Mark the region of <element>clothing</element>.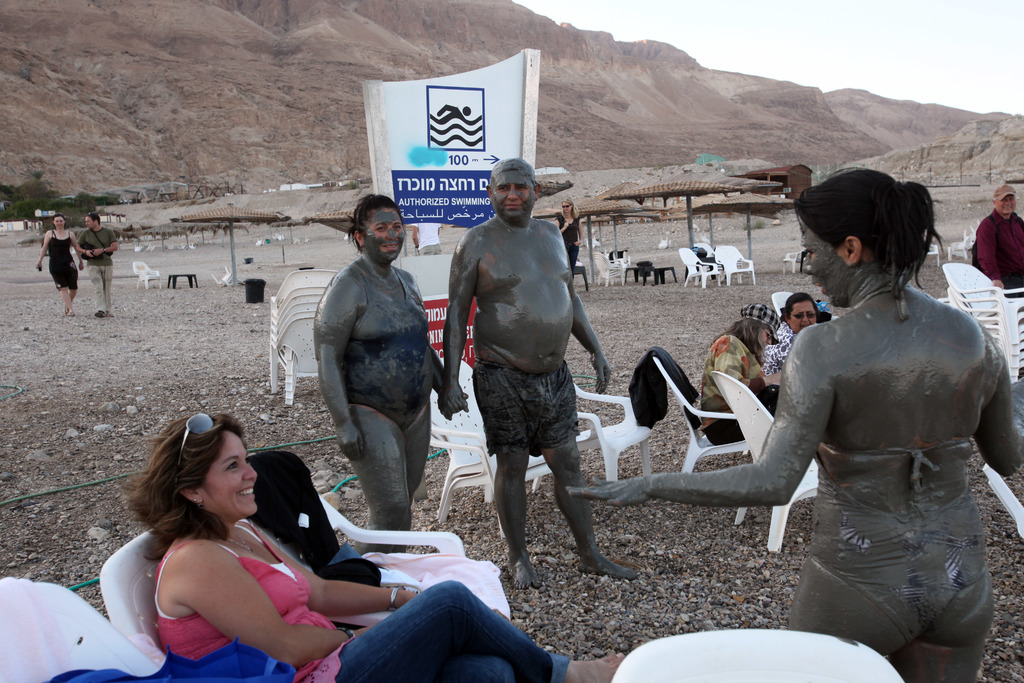
Region: 170,524,380,682.
